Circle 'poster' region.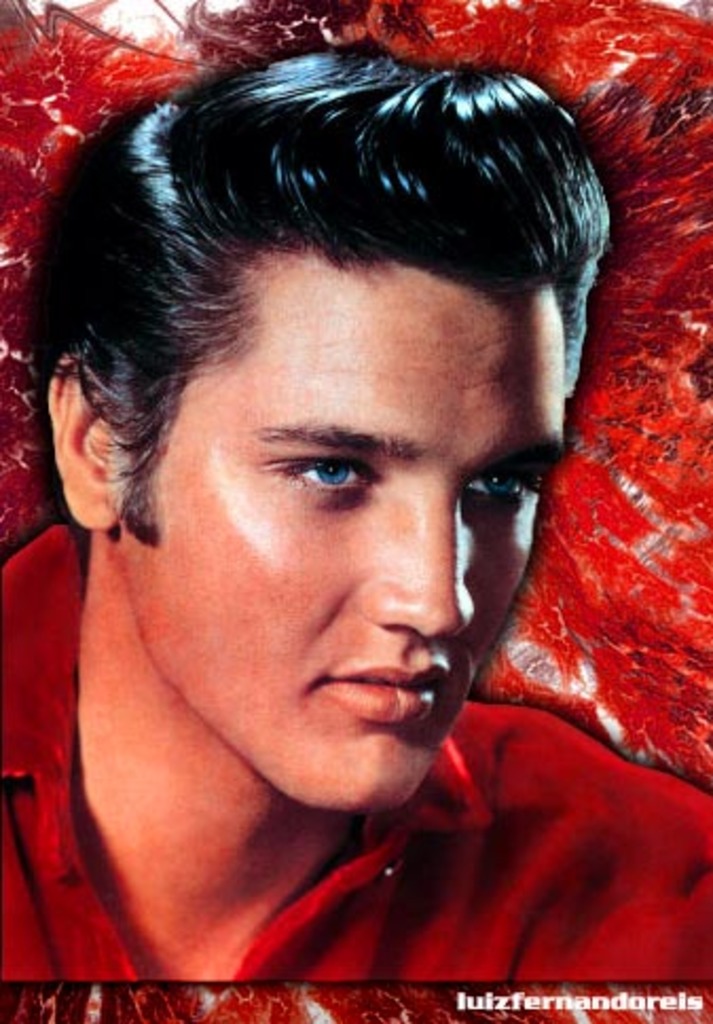
Region: Rect(0, 0, 711, 1022).
